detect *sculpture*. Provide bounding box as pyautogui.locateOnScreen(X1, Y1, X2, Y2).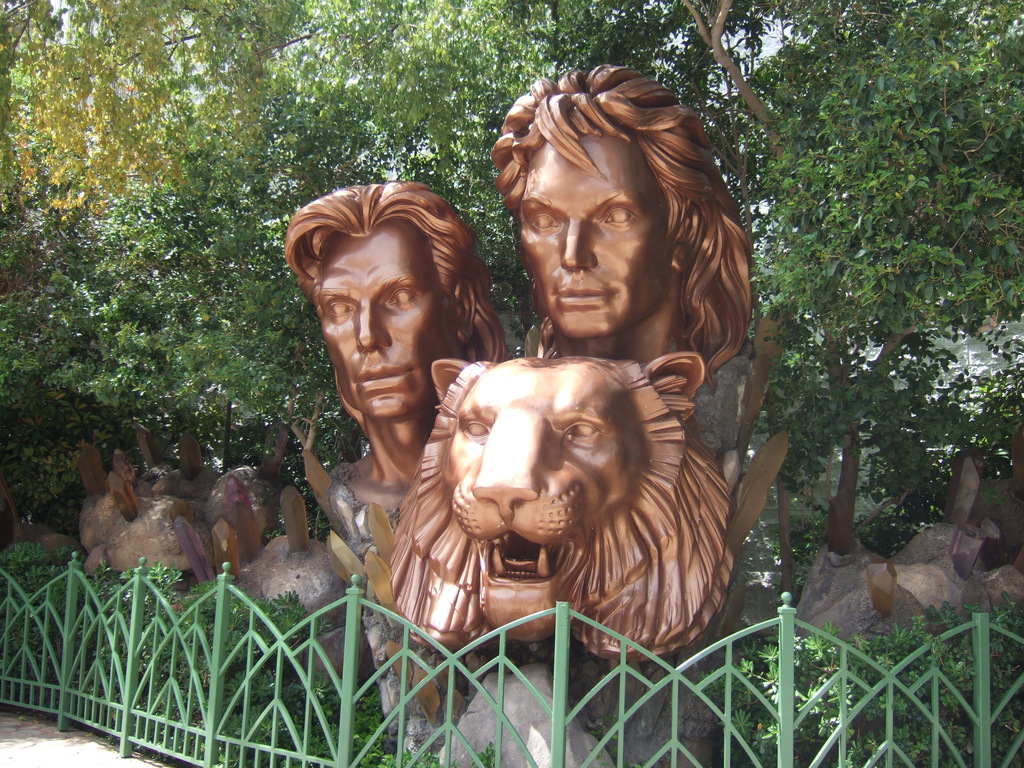
pyautogui.locateOnScreen(492, 60, 746, 400).
